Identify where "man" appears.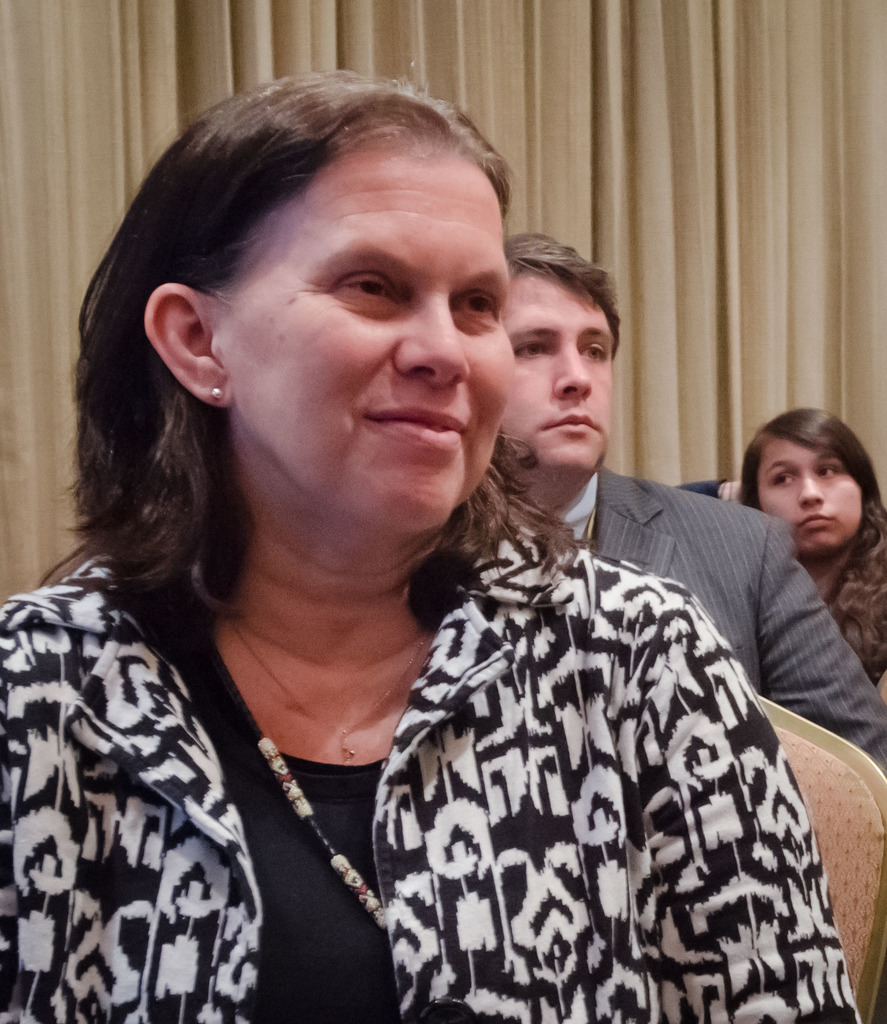
Appears at crop(497, 232, 886, 777).
